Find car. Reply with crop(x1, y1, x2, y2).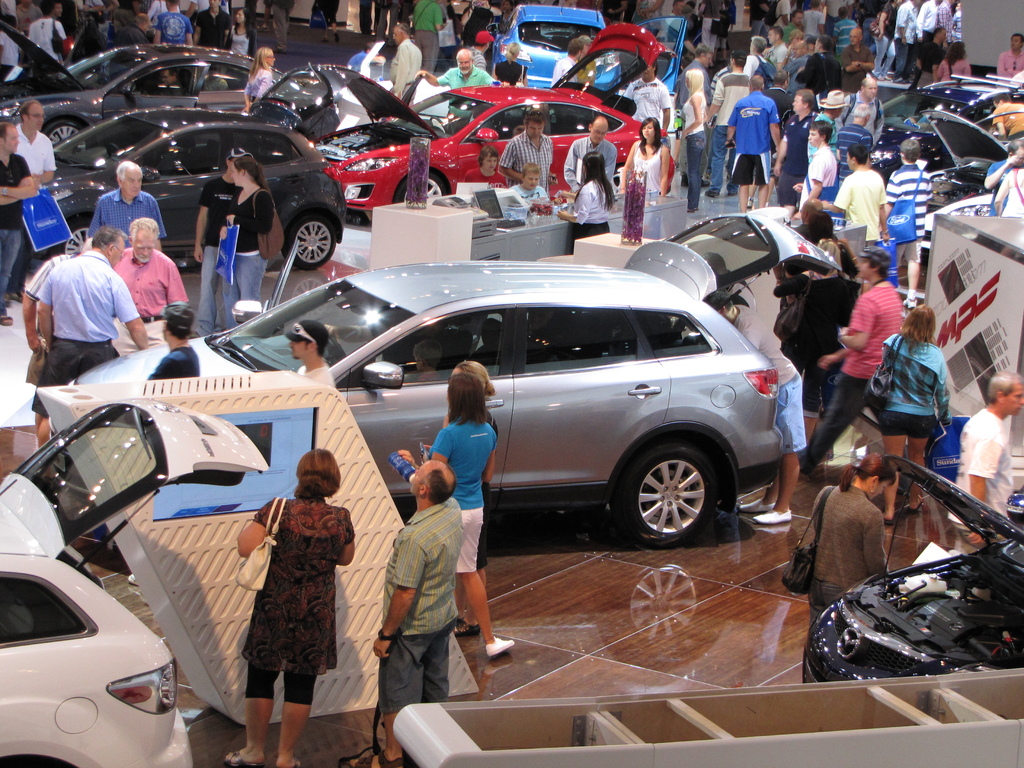
crop(319, 61, 698, 223).
